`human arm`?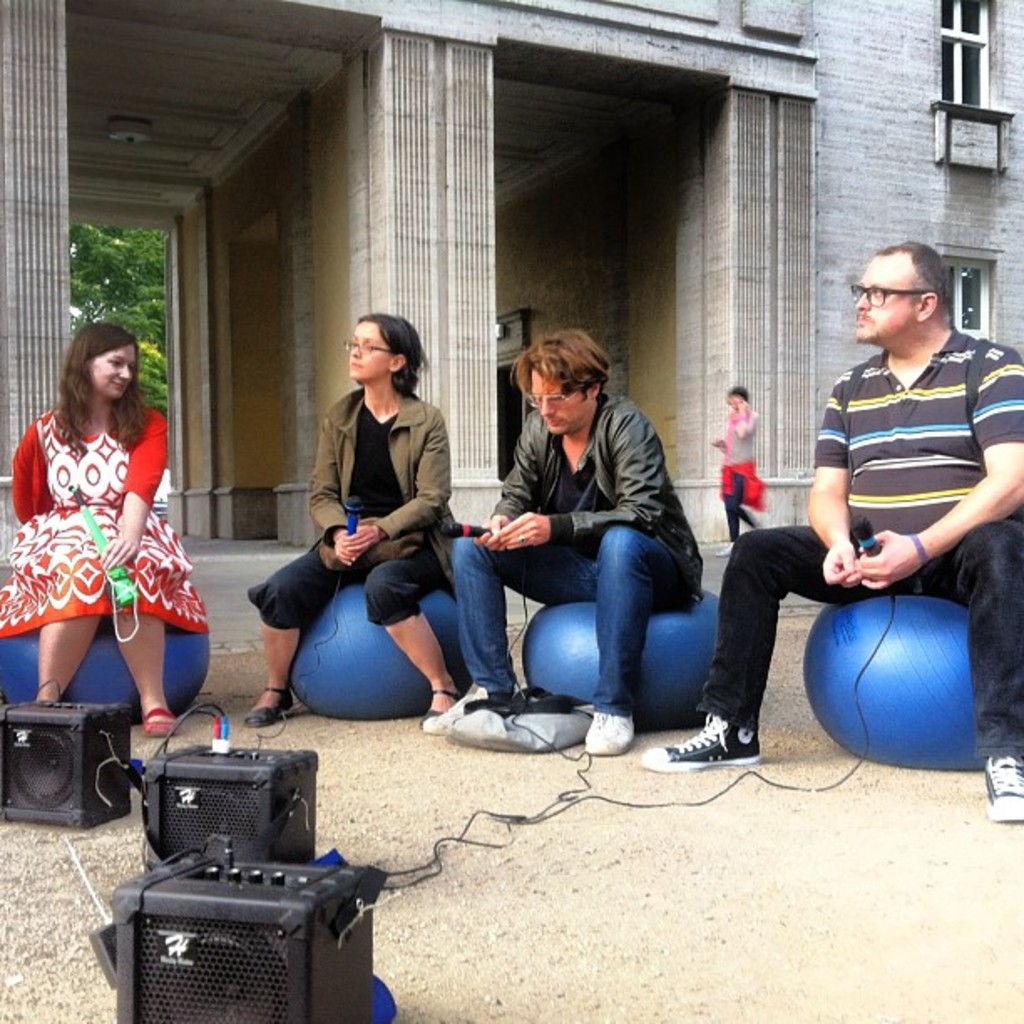
800,368,863,591
